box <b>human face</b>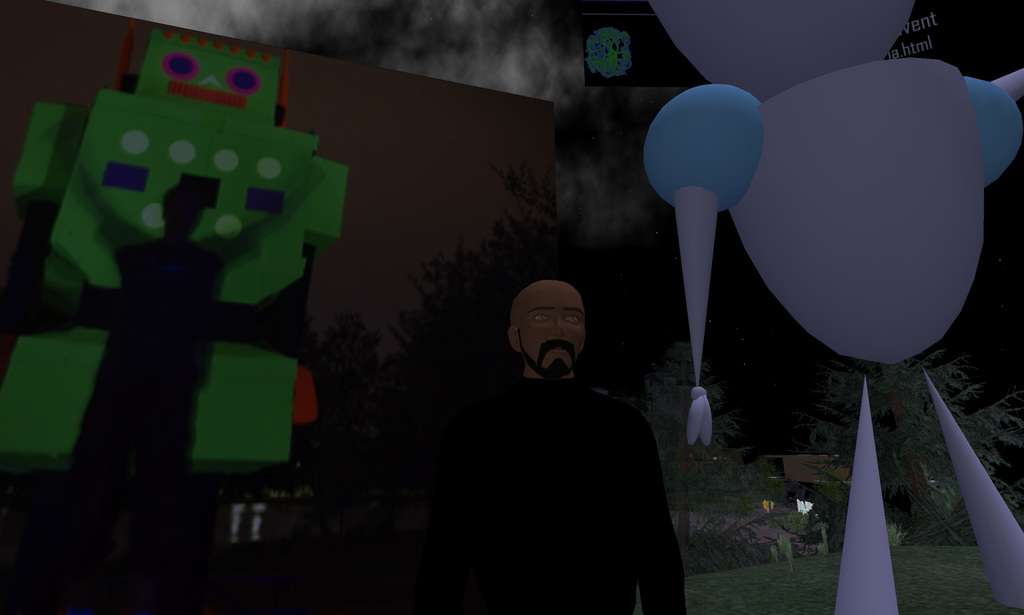
<bbox>519, 296, 582, 376</bbox>
